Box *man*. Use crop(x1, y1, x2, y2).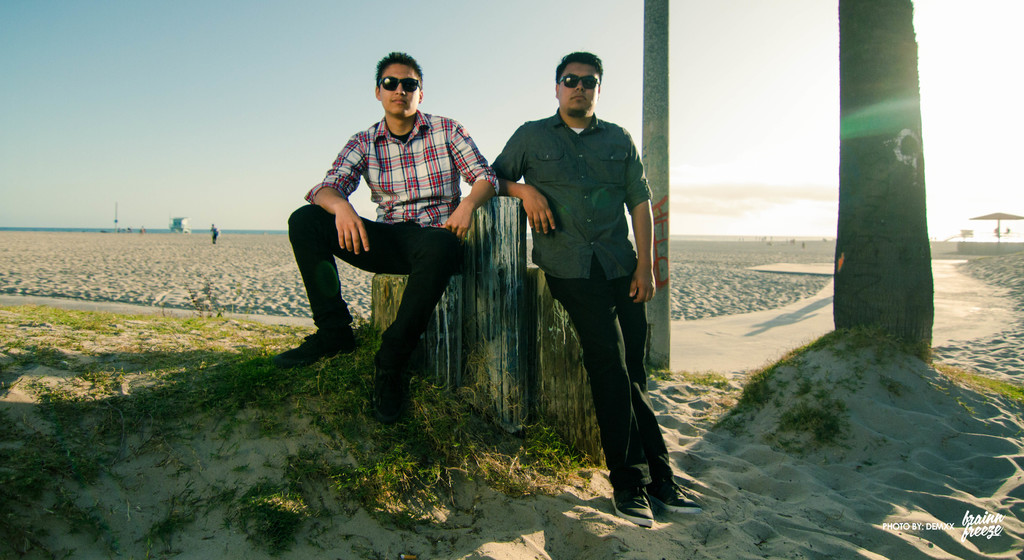
crop(288, 59, 502, 425).
